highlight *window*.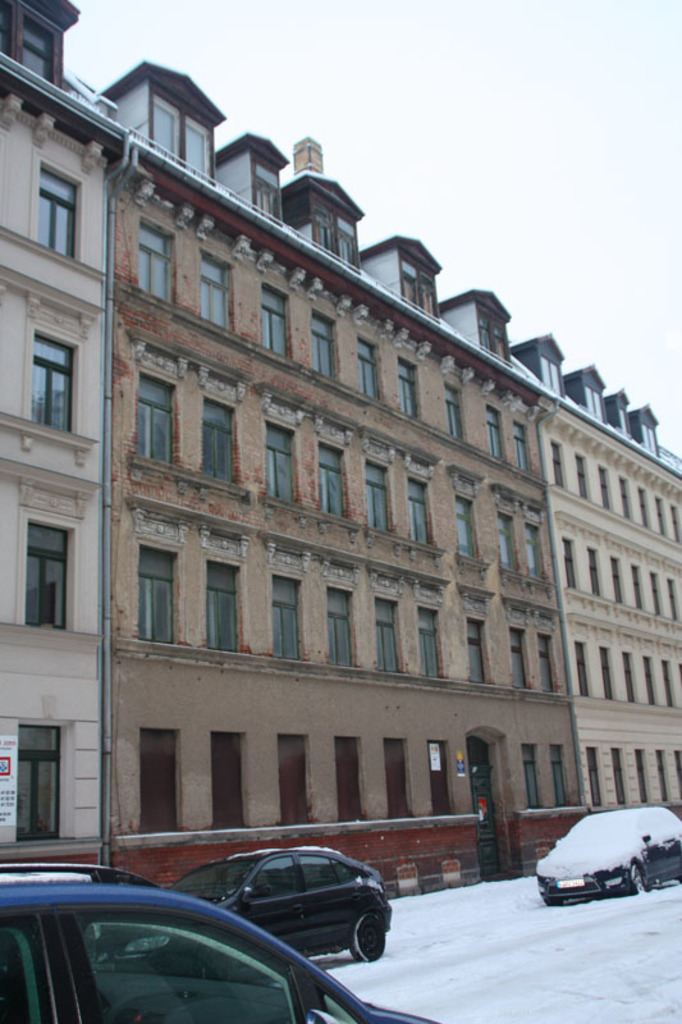
Highlighted region: rect(264, 419, 294, 499).
